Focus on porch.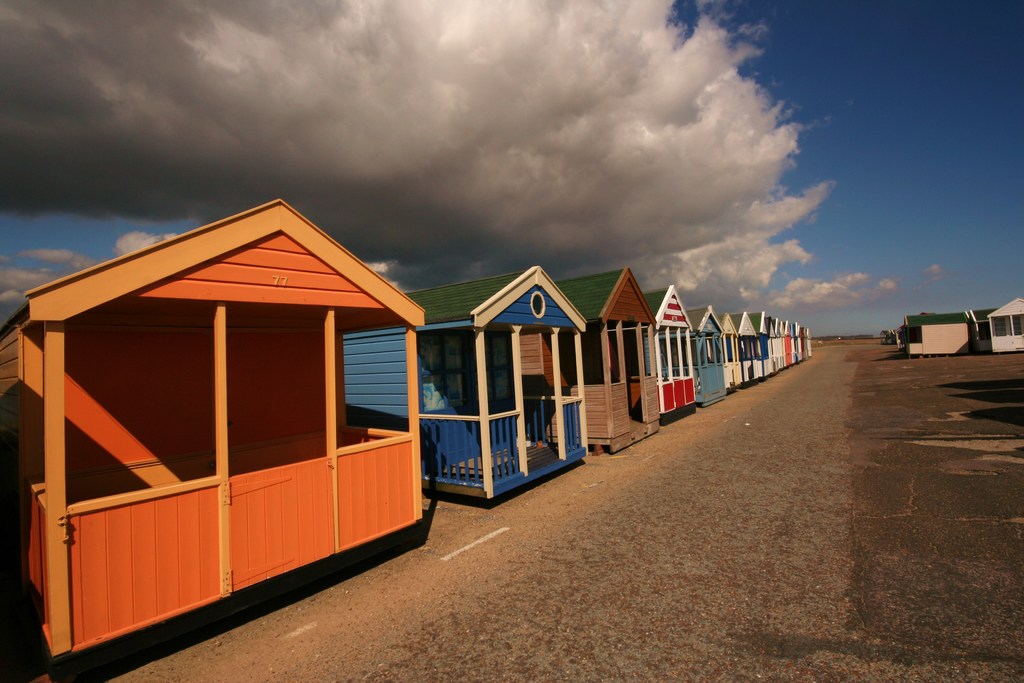
Focused at (686,361,729,404).
